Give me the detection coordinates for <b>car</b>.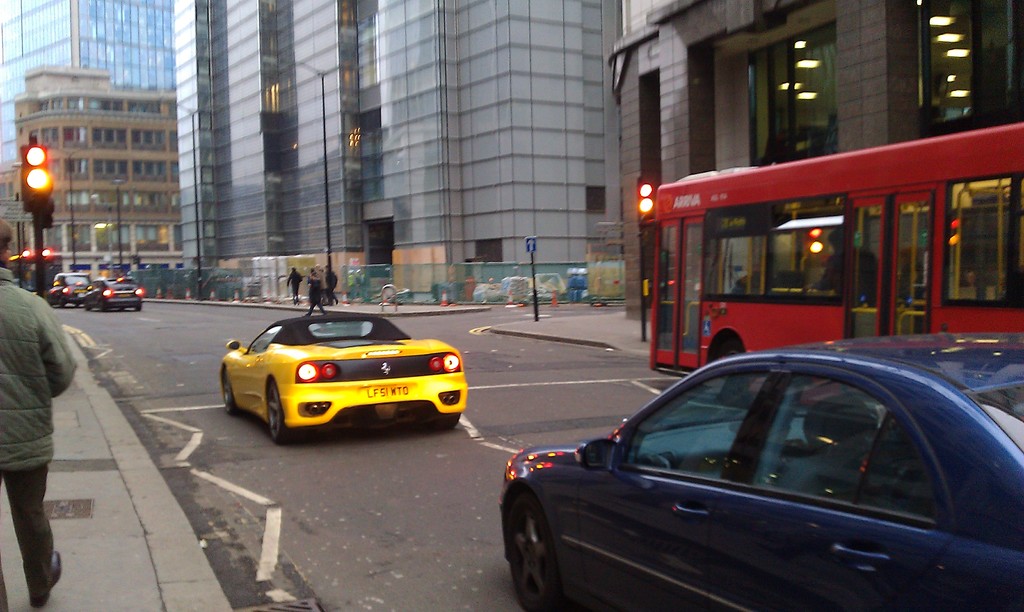
x1=220 y1=310 x2=471 y2=445.
